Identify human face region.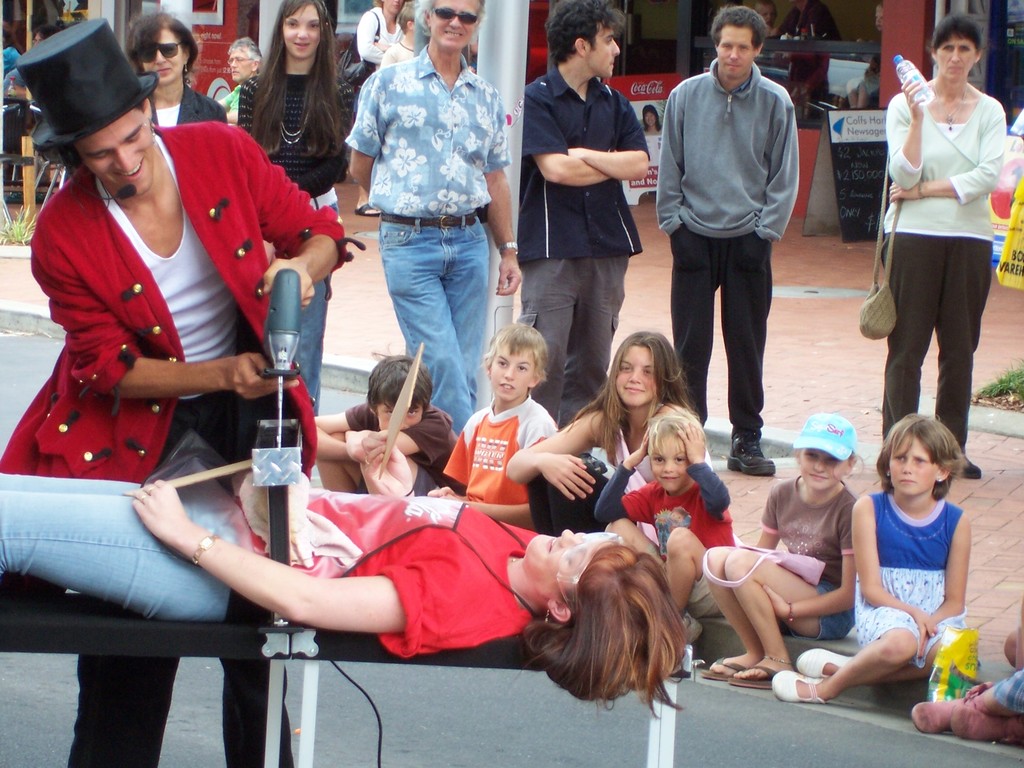
Region: 490/346/535/403.
